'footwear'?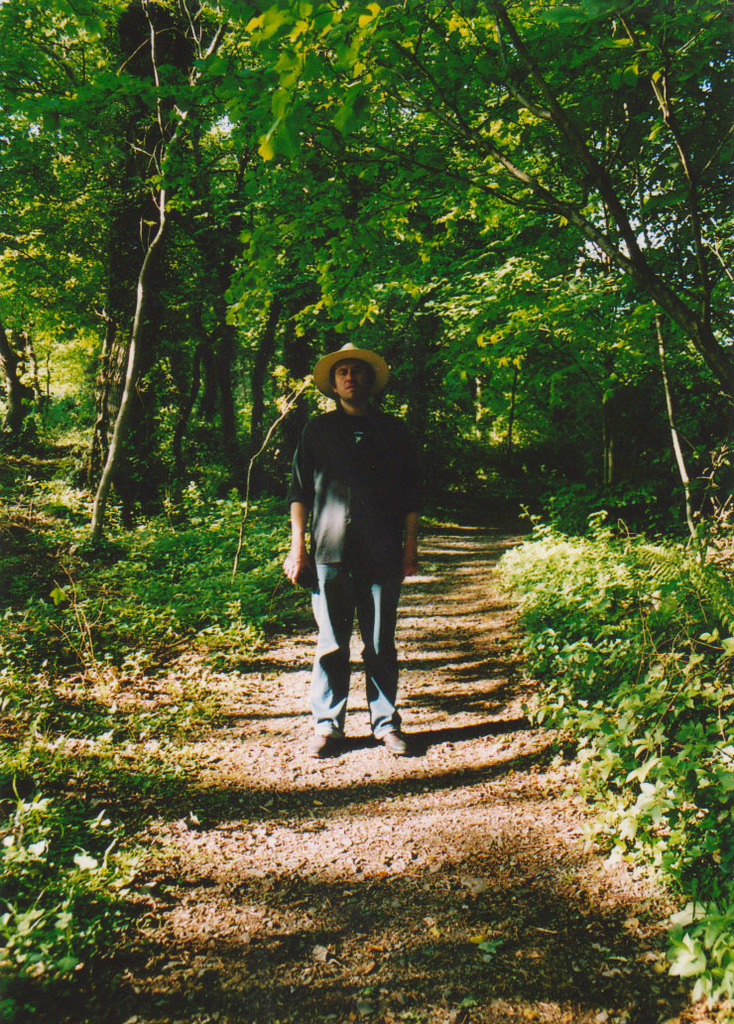
[377,724,414,757]
